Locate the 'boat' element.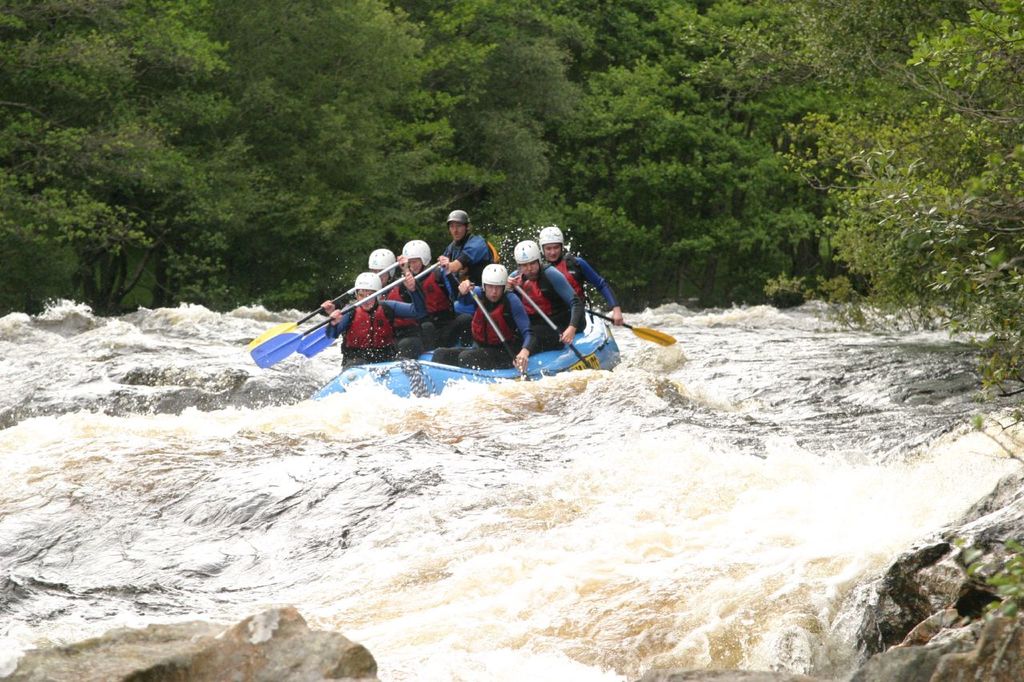
Element bbox: [x1=246, y1=251, x2=680, y2=402].
